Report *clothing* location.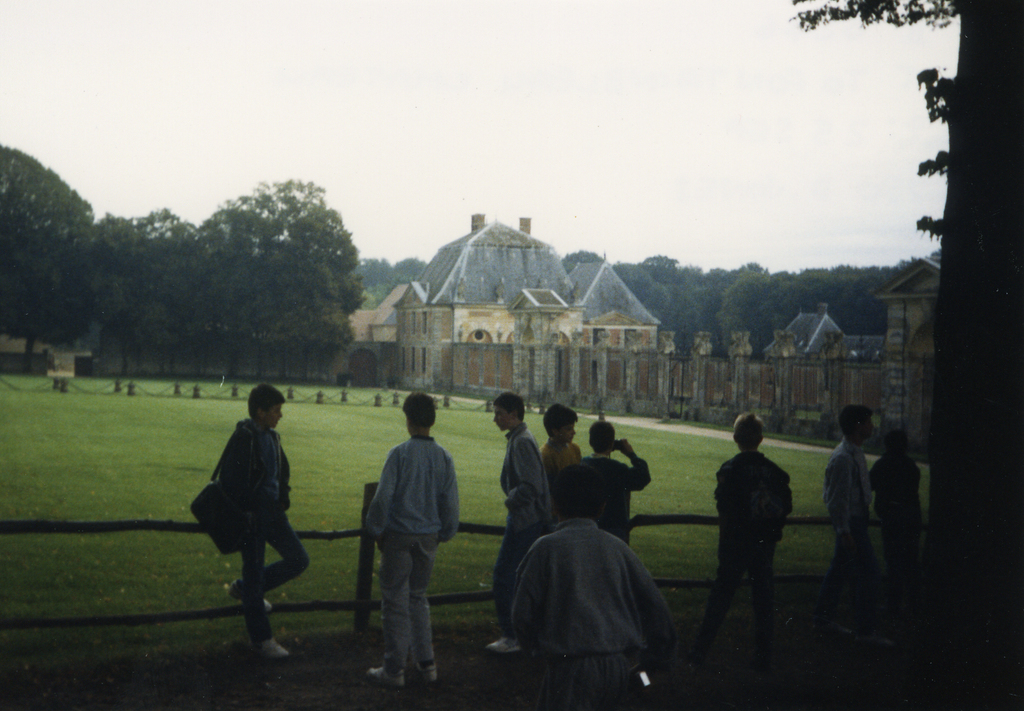
Report: left=578, top=450, right=662, bottom=553.
